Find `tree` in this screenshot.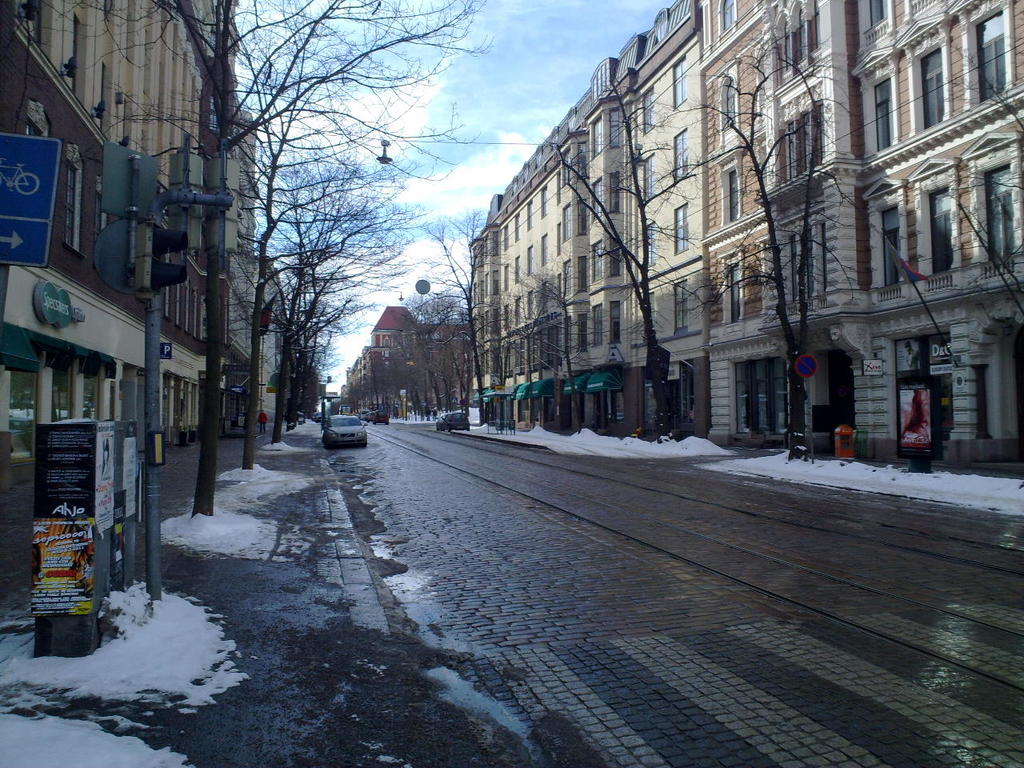
The bounding box for `tree` is [642,32,874,458].
